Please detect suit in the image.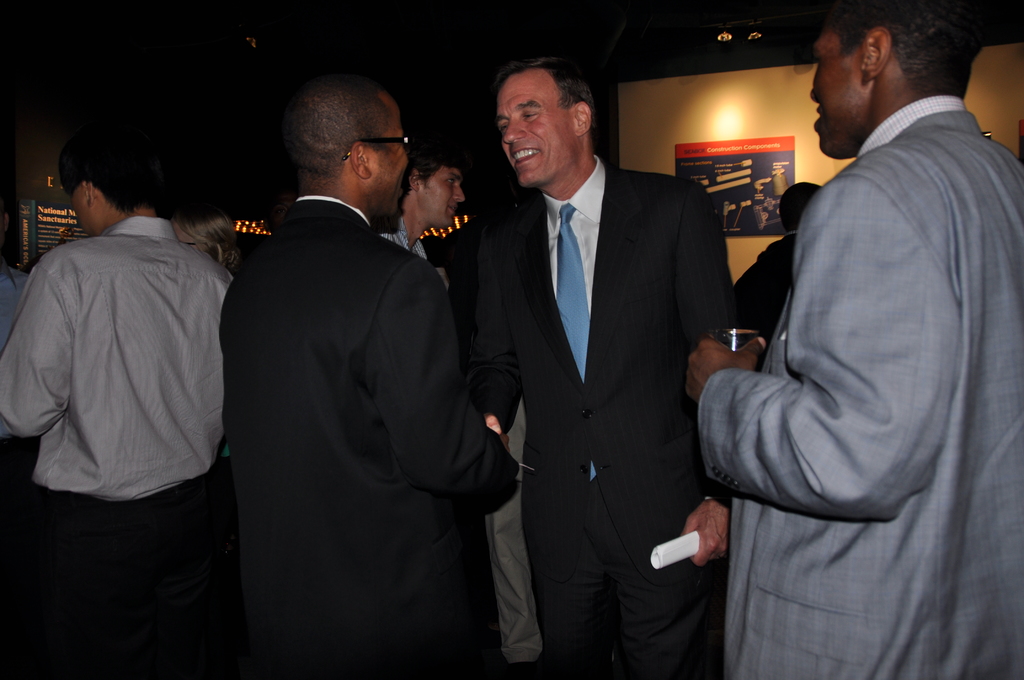
<bbox>696, 93, 1023, 679</bbox>.
